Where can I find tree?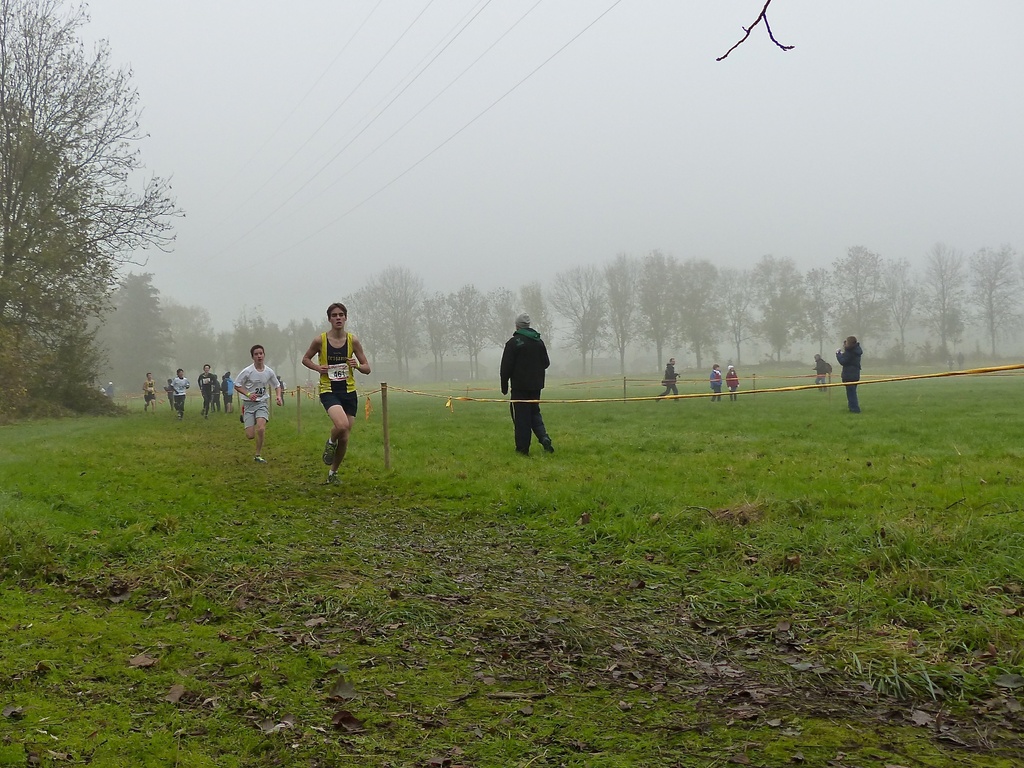
You can find it at (943, 305, 977, 362).
